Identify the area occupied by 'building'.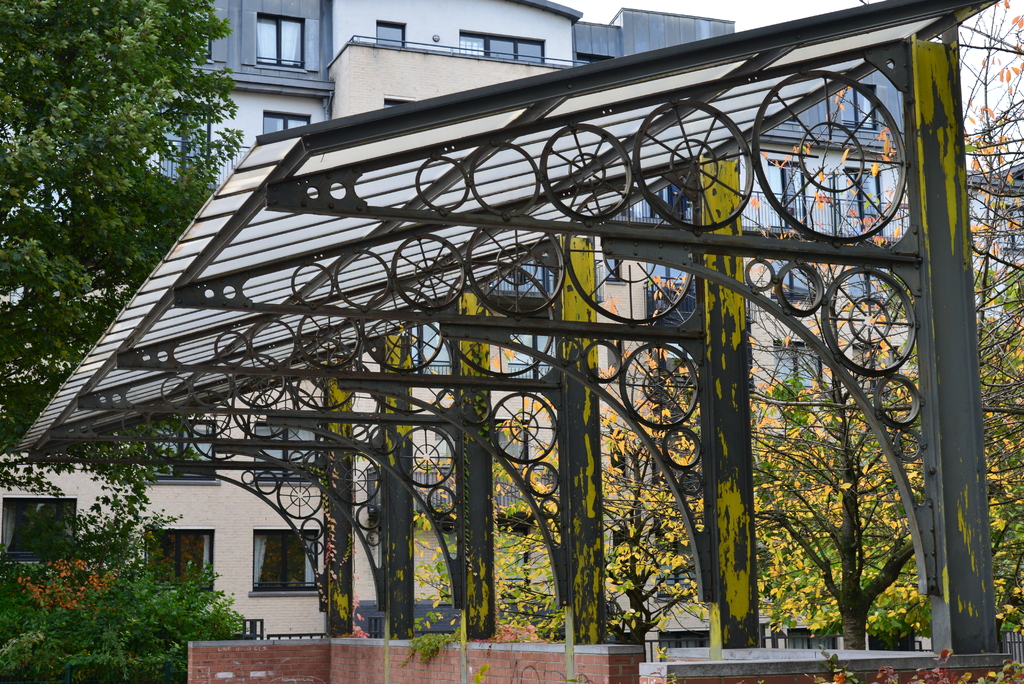
Area: [0,0,1023,646].
